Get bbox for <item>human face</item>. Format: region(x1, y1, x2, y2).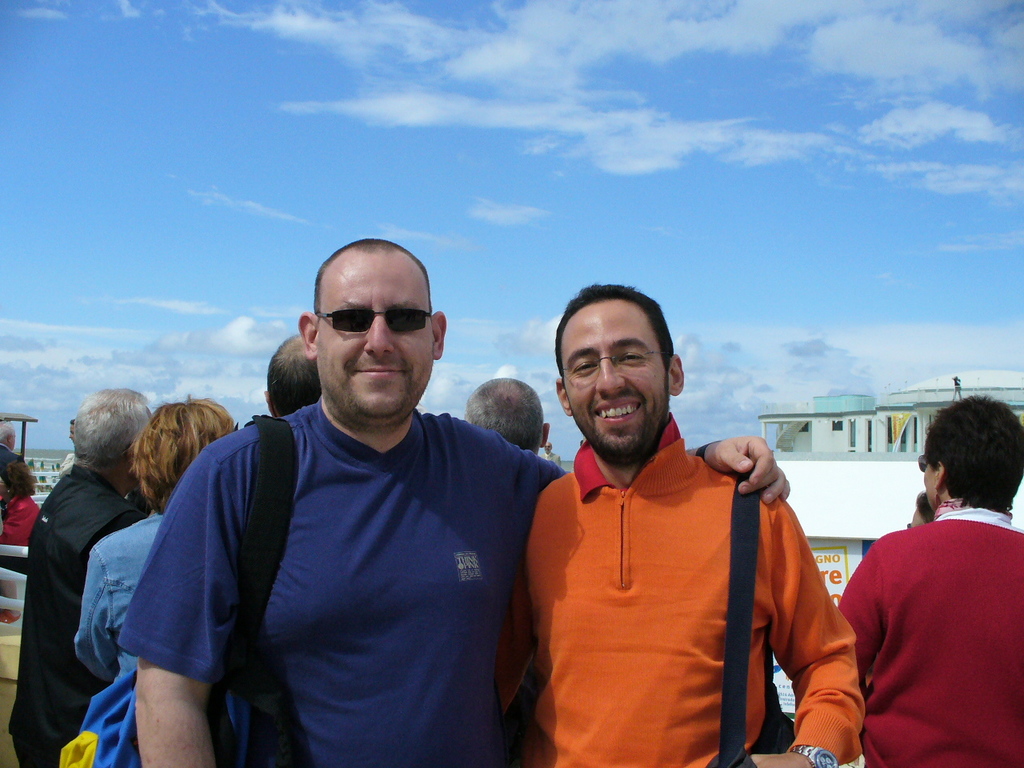
region(921, 451, 941, 515).
